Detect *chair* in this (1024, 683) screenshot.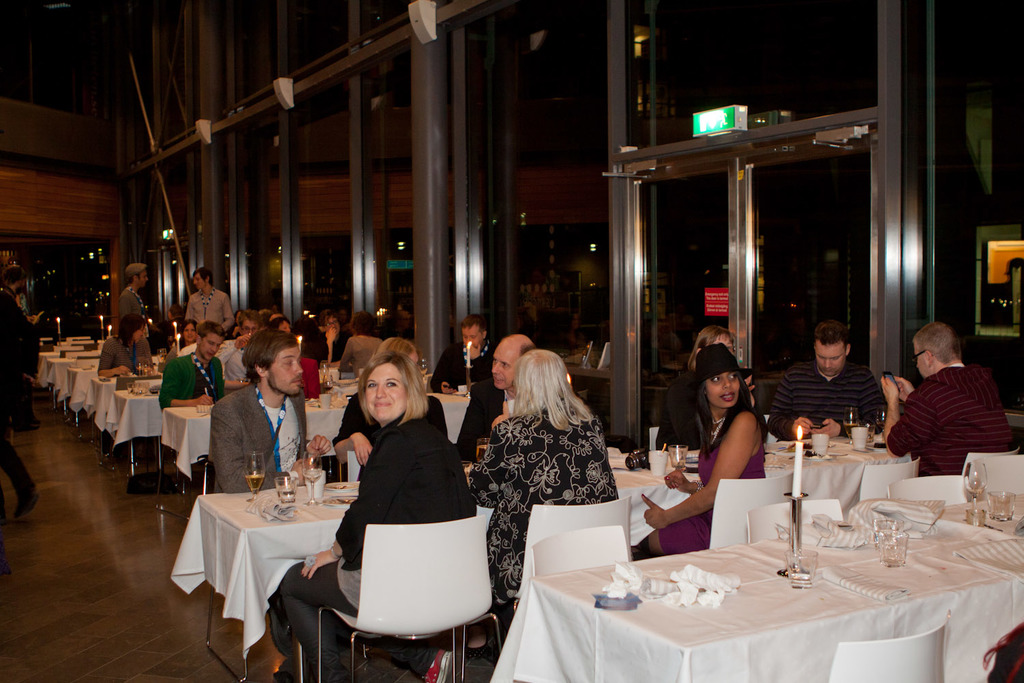
Detection: 453:494:638:682.
